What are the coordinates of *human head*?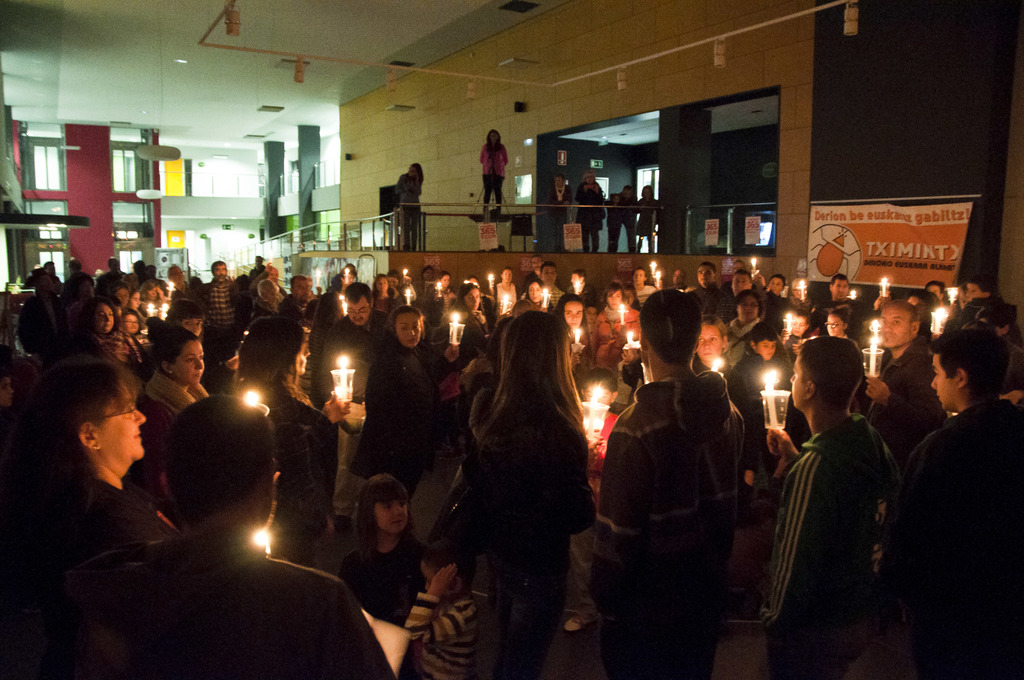
<region>154, 321, 204, 387</region>.
